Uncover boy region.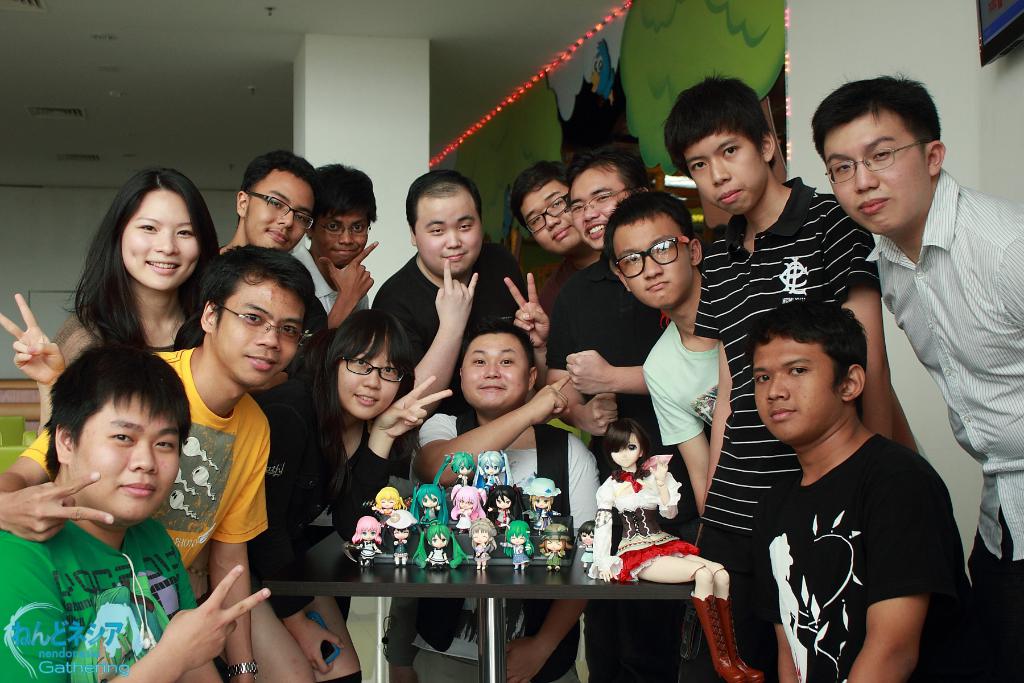
Uncovered: 749,298,977,682.
